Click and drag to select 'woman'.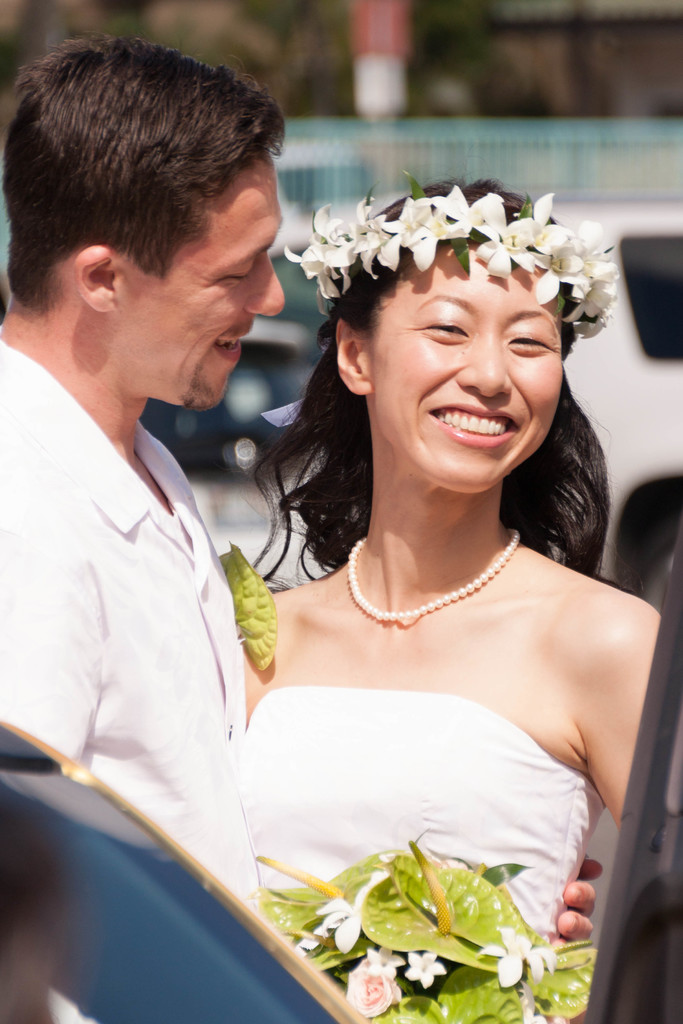
Selection: select_region(129, 191, 672, 1021).
